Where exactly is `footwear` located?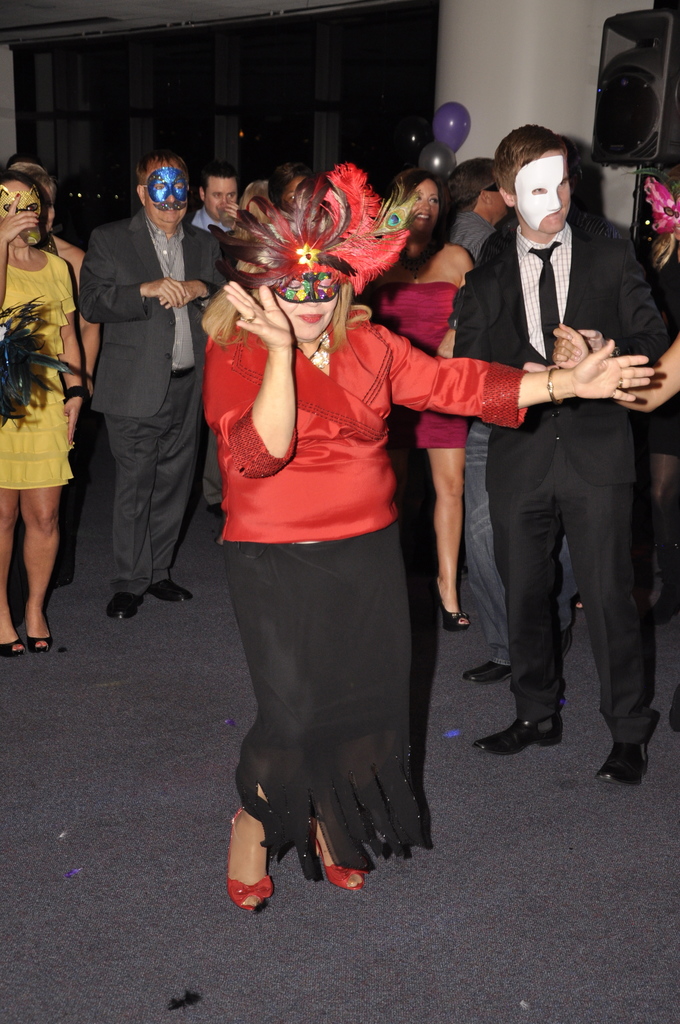
Its bounding box is 649/570/679/624.
